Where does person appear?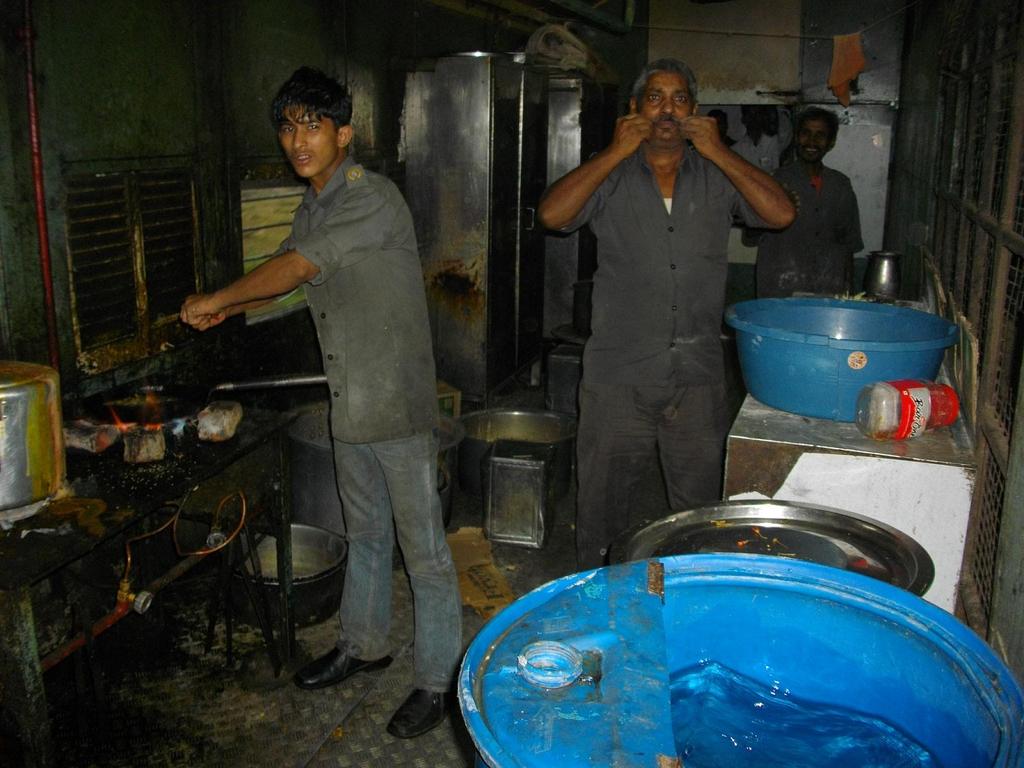
Appears at locate(175, 63, 467, 742).
